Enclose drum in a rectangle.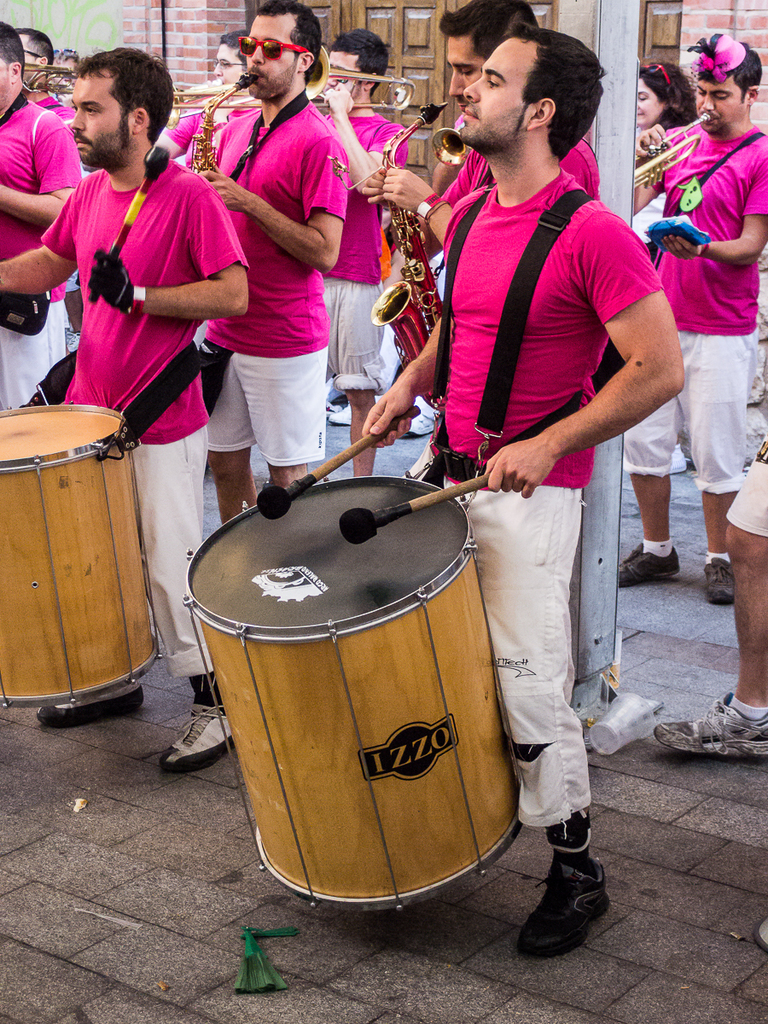
<region>148, 398, 550, 862</region>.
